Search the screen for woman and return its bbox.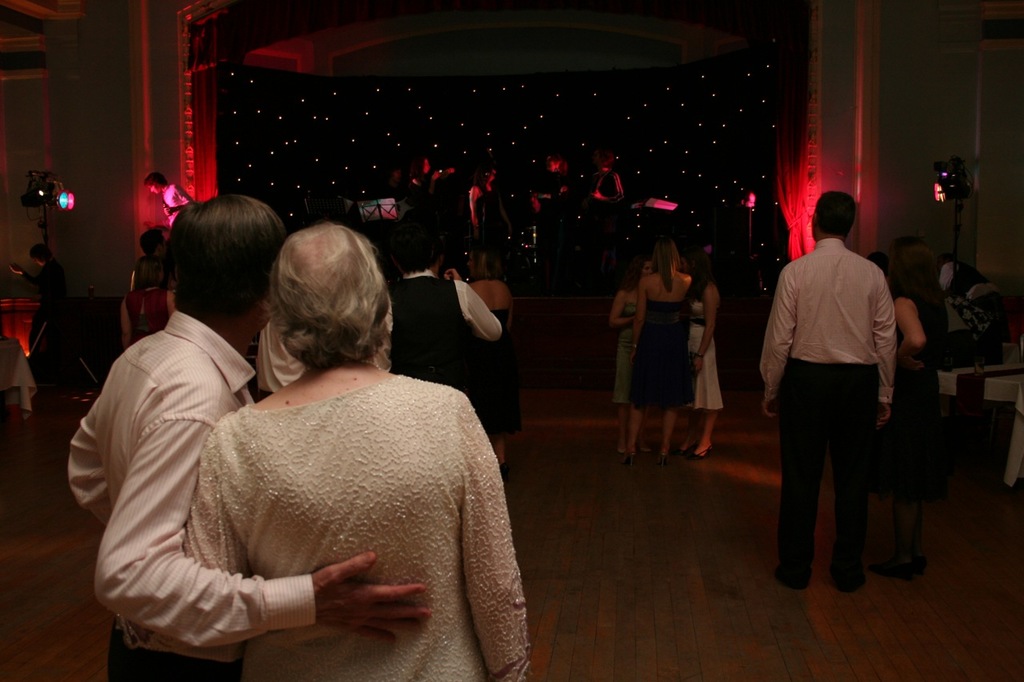
Found: 142, 170, 194, 228.
